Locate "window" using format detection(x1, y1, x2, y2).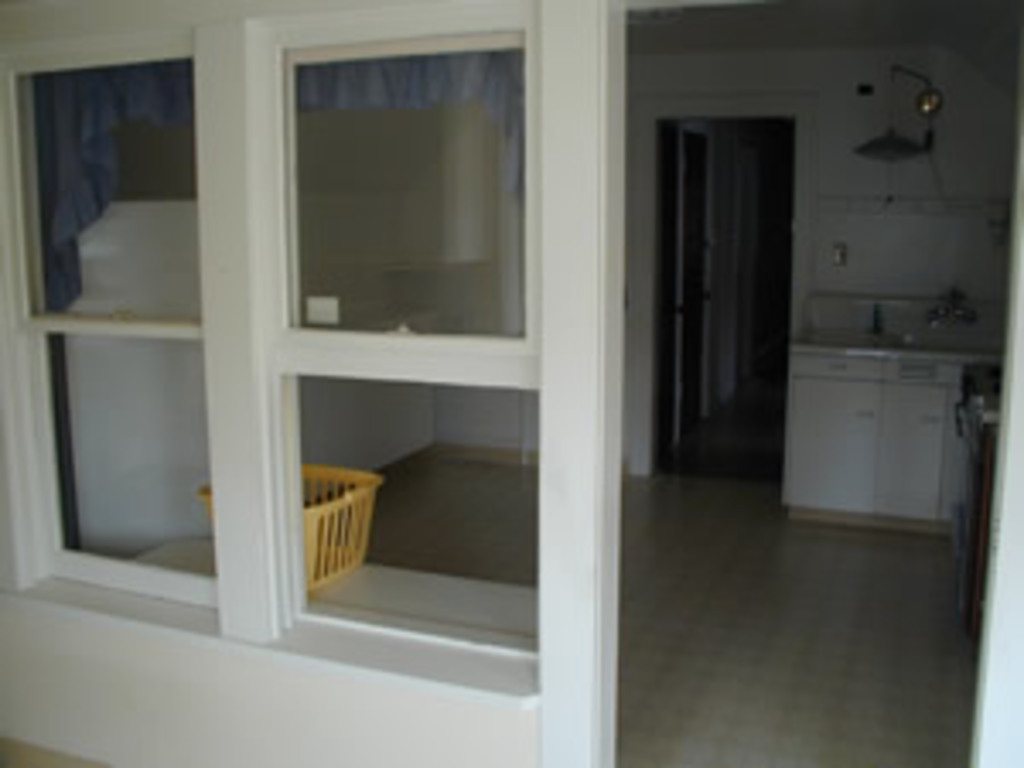
detection(7, 3, 550, 594).
